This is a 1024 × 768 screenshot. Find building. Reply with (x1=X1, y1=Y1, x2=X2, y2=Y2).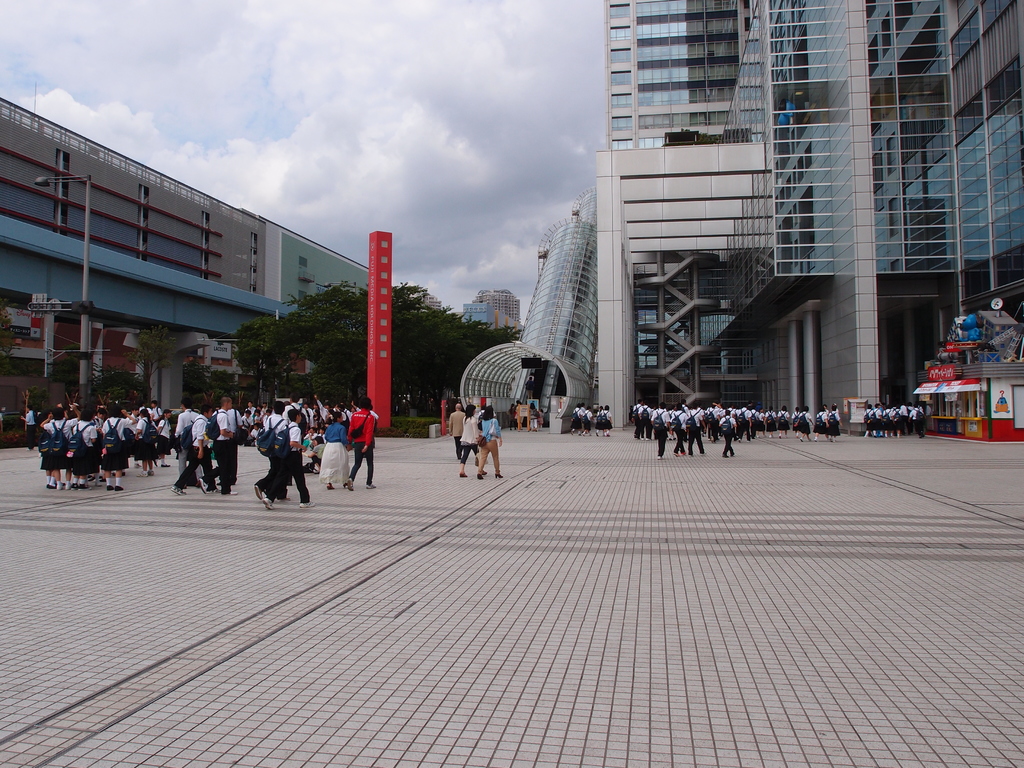
(x1=243, y1=209, x2=366, y2=372).
